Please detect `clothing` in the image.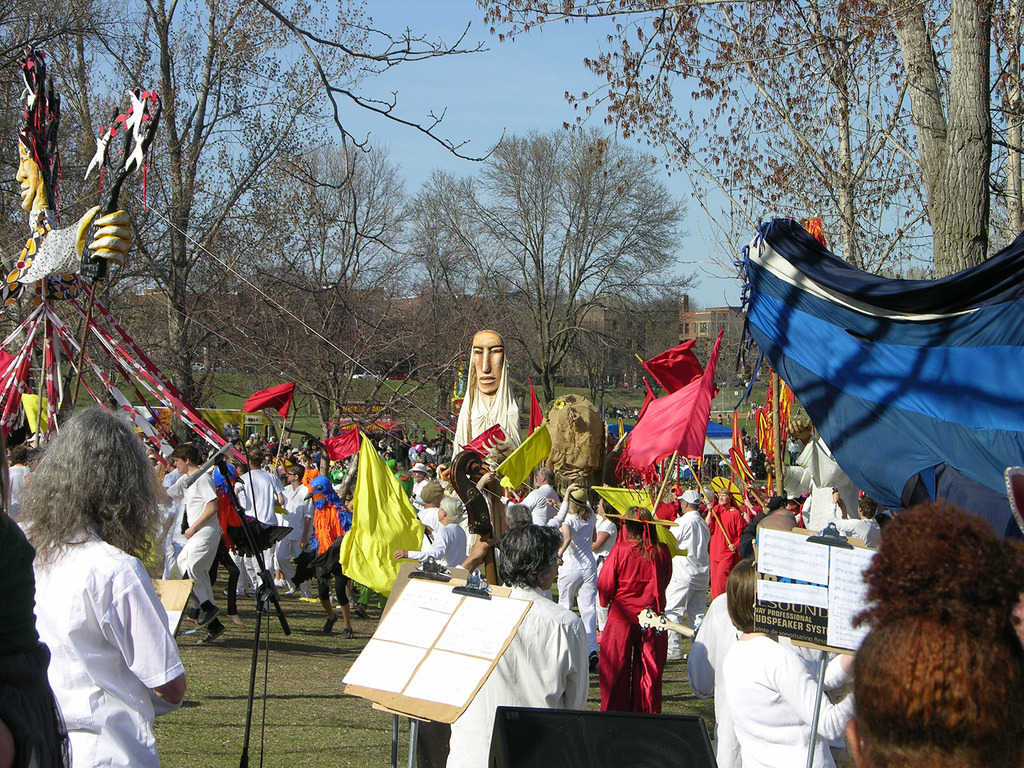
[left=595, top=538, right=668, bottom=712].
